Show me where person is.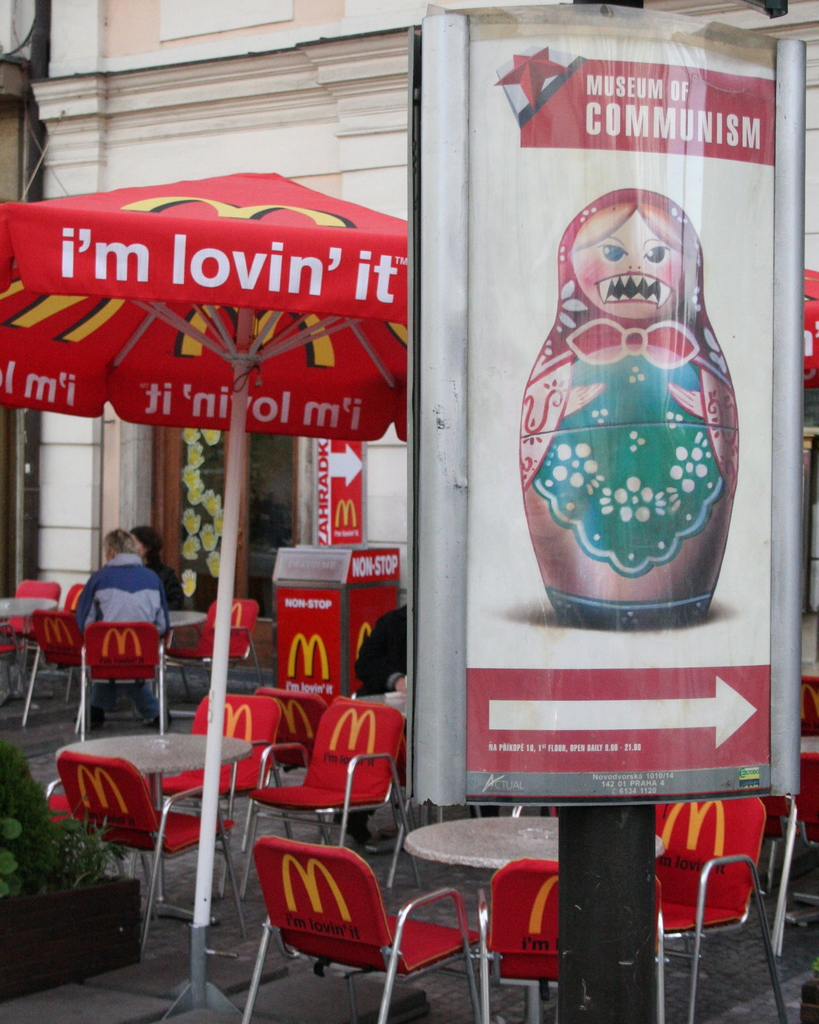
person is at pyautogui.locateOnScreen(129, 524, 184, 634).
